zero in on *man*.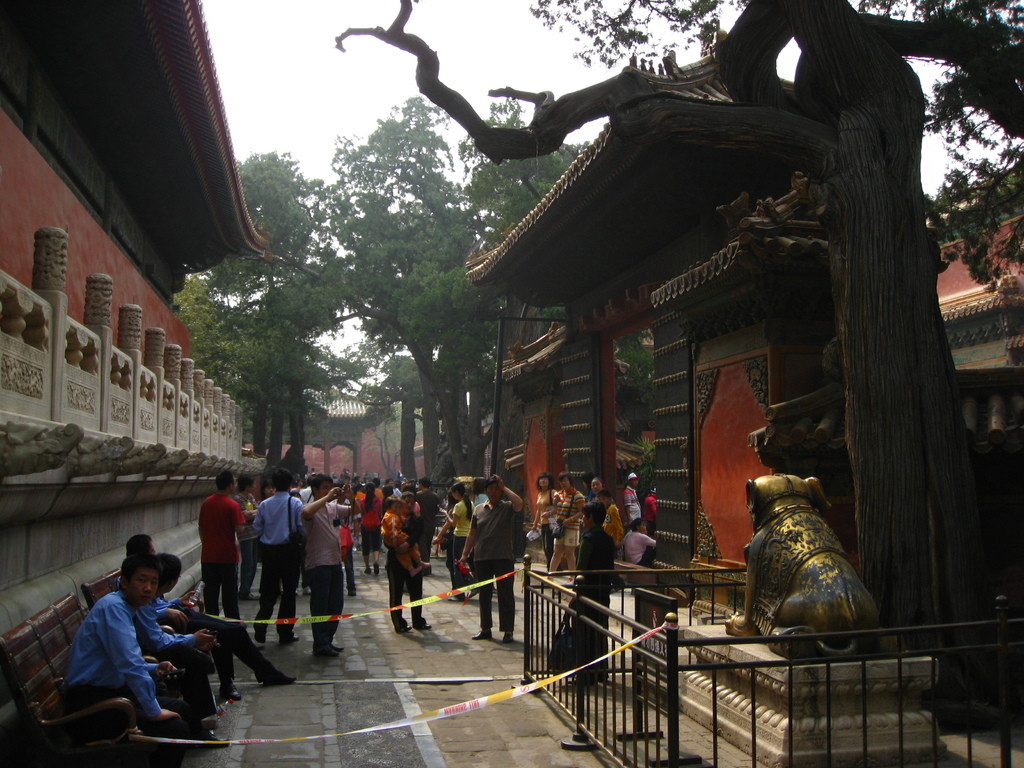
Zeroed in: (192,463,245,626).
